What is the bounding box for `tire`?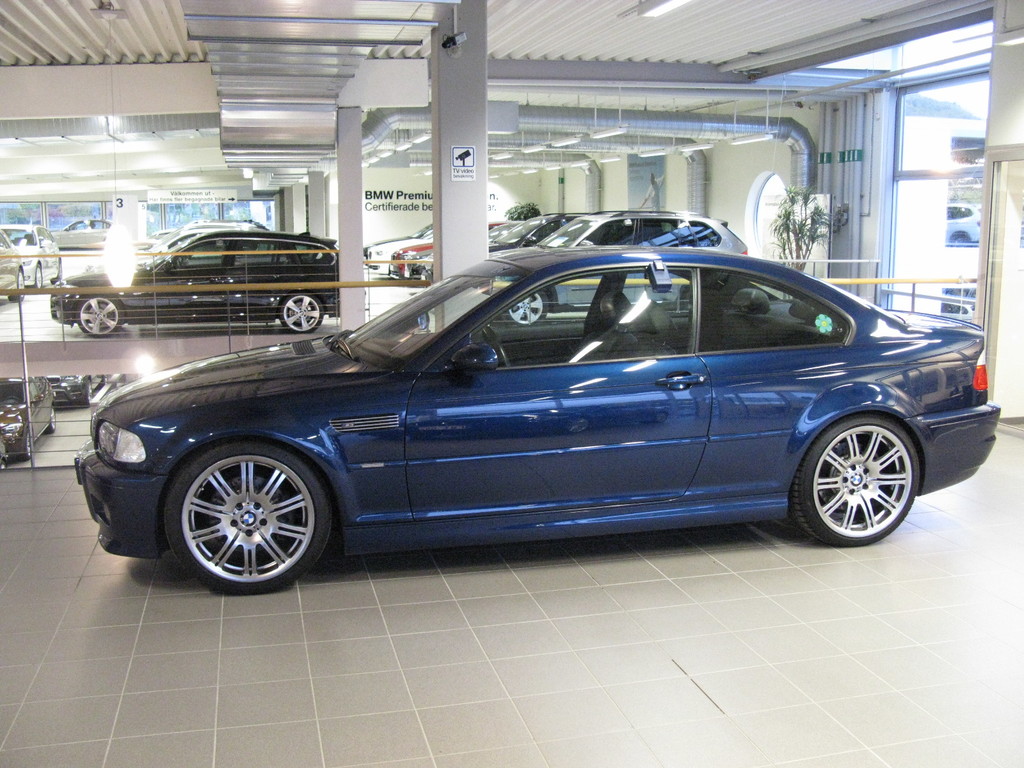
region(280, 294, 321, 335).
